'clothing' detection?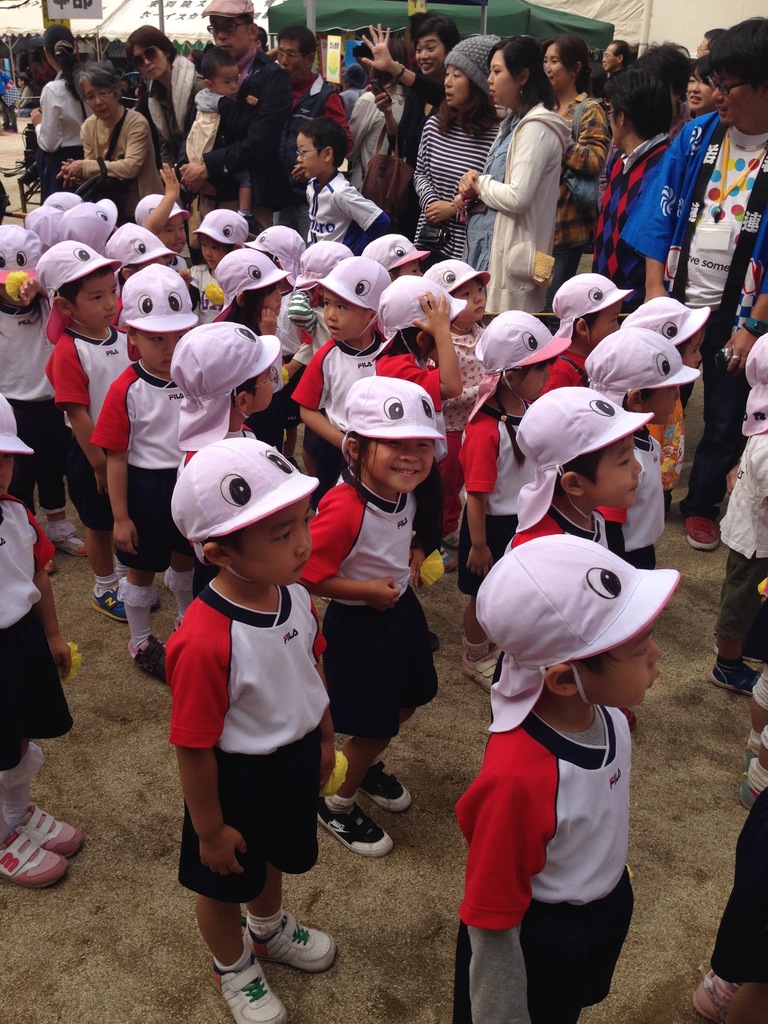
bbox=[356, 83, 402, 214]
